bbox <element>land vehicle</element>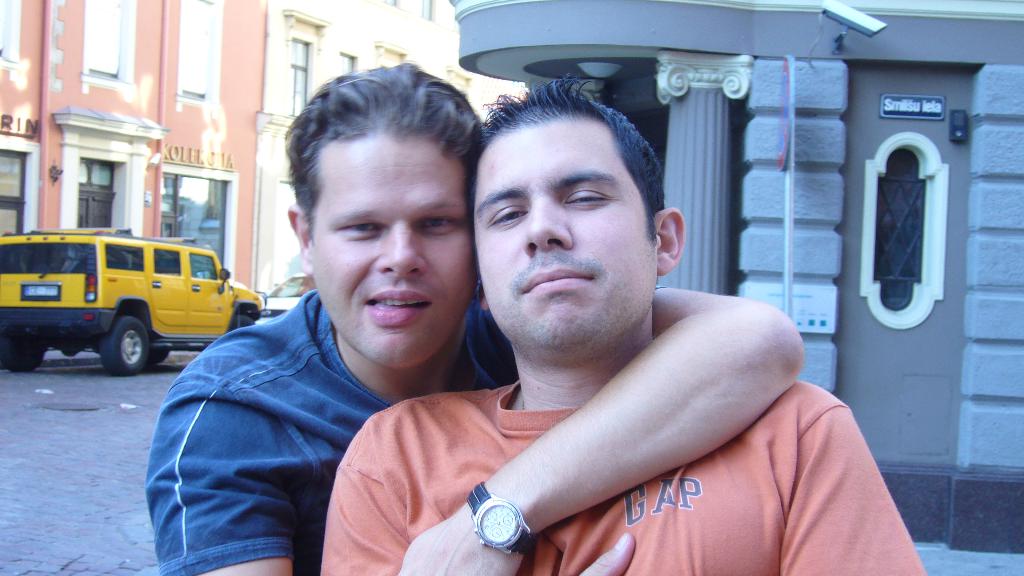
[left=263, top=271, right=321, bottom=326]
